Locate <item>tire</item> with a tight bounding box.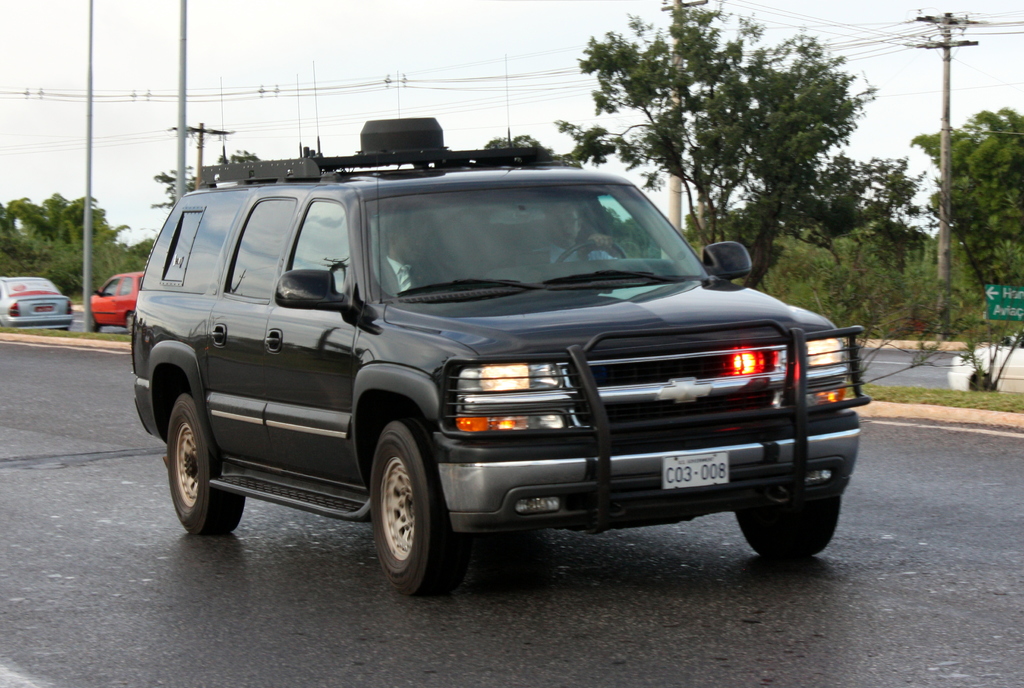
left=124, top=310, right=137, bottom=335.
